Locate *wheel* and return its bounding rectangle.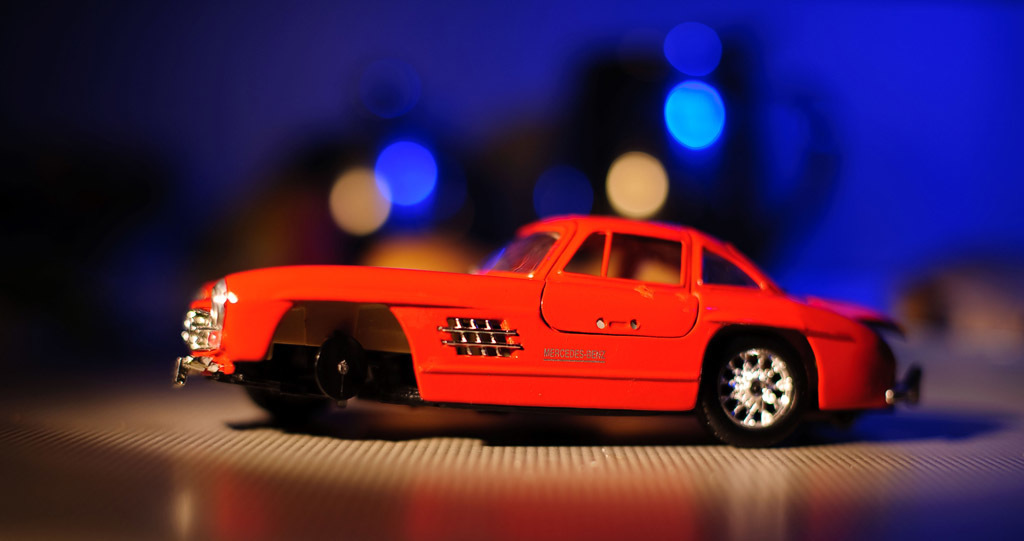
BBox(714, 334, 806, 423).
